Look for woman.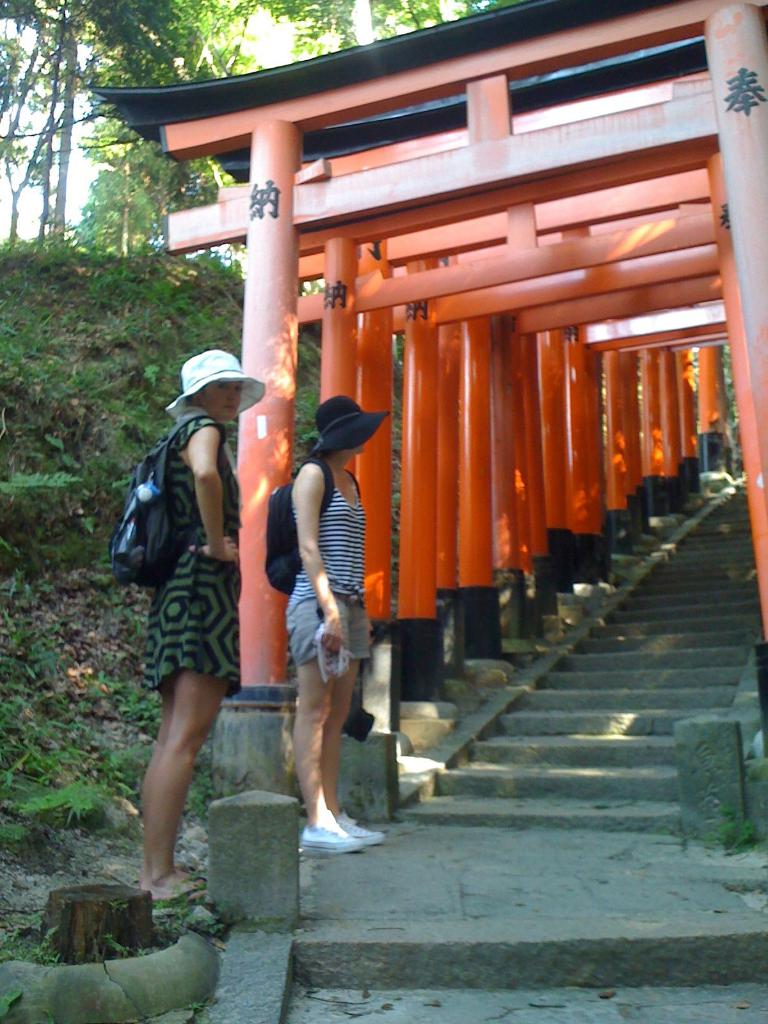
Found: l=138, t=345, r=271, b=912.
